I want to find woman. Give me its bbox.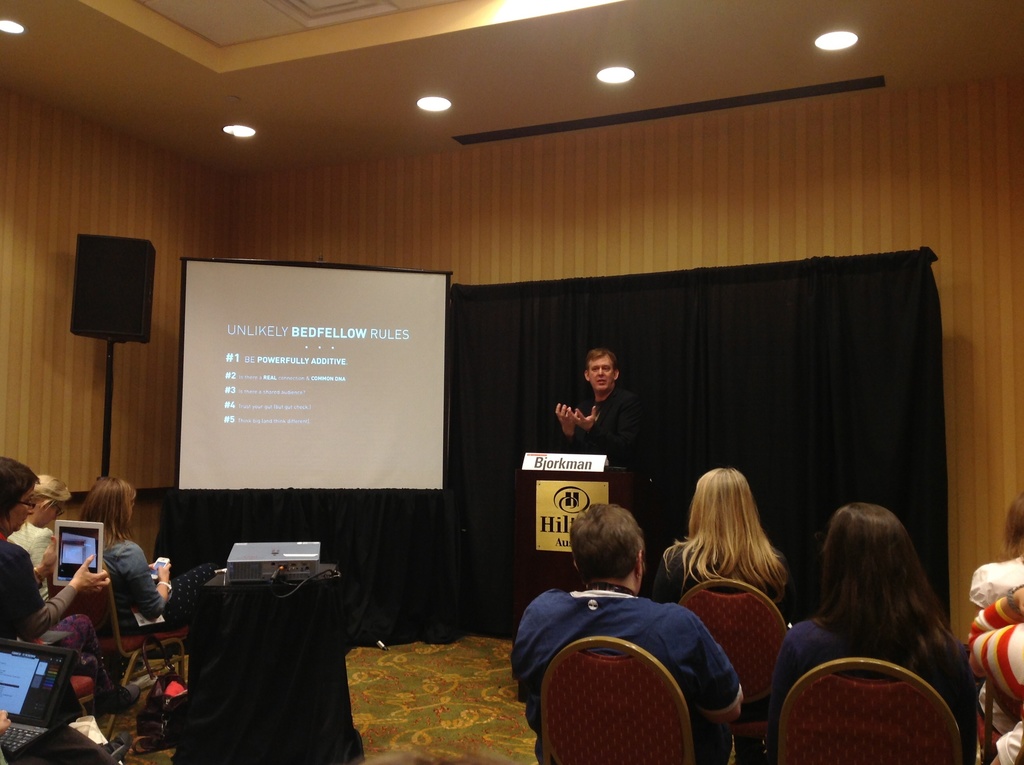
<bbox>780, 492, 982, 735</bbox>.
